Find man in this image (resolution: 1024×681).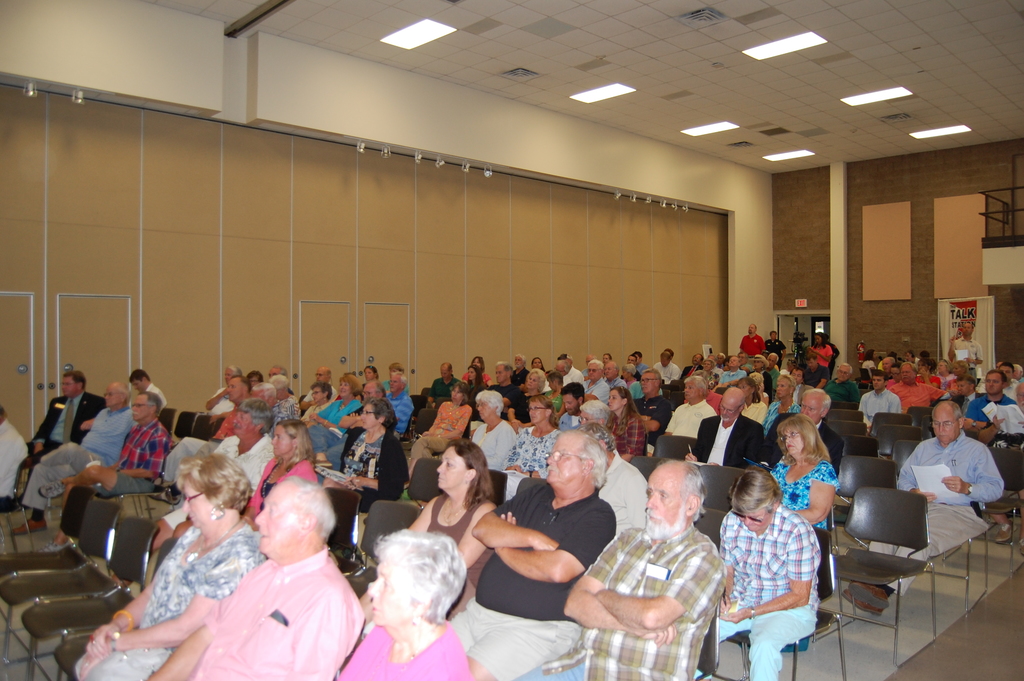
840,400,1005,614.
